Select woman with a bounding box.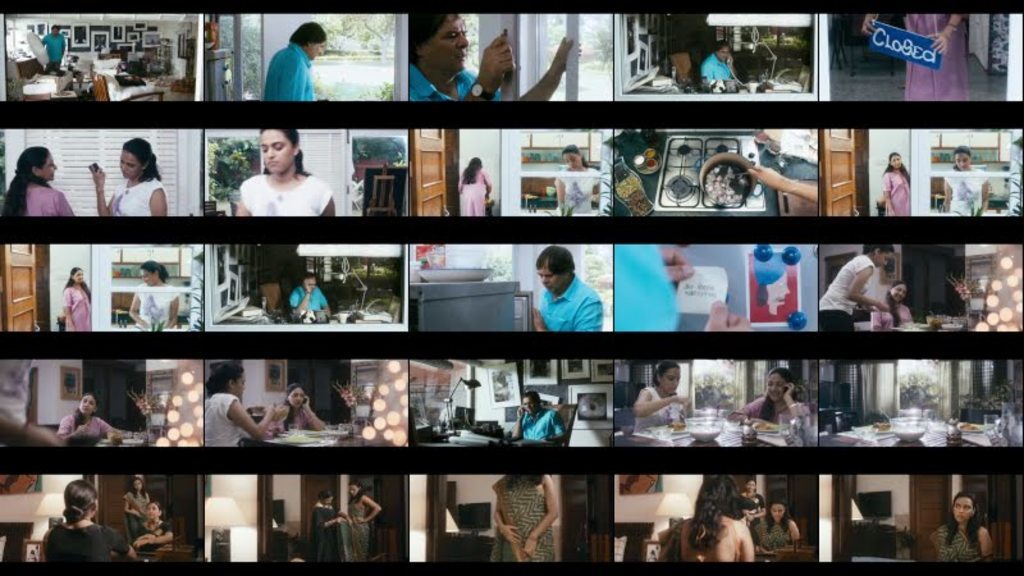
crop(59, 261, 93, 334).
